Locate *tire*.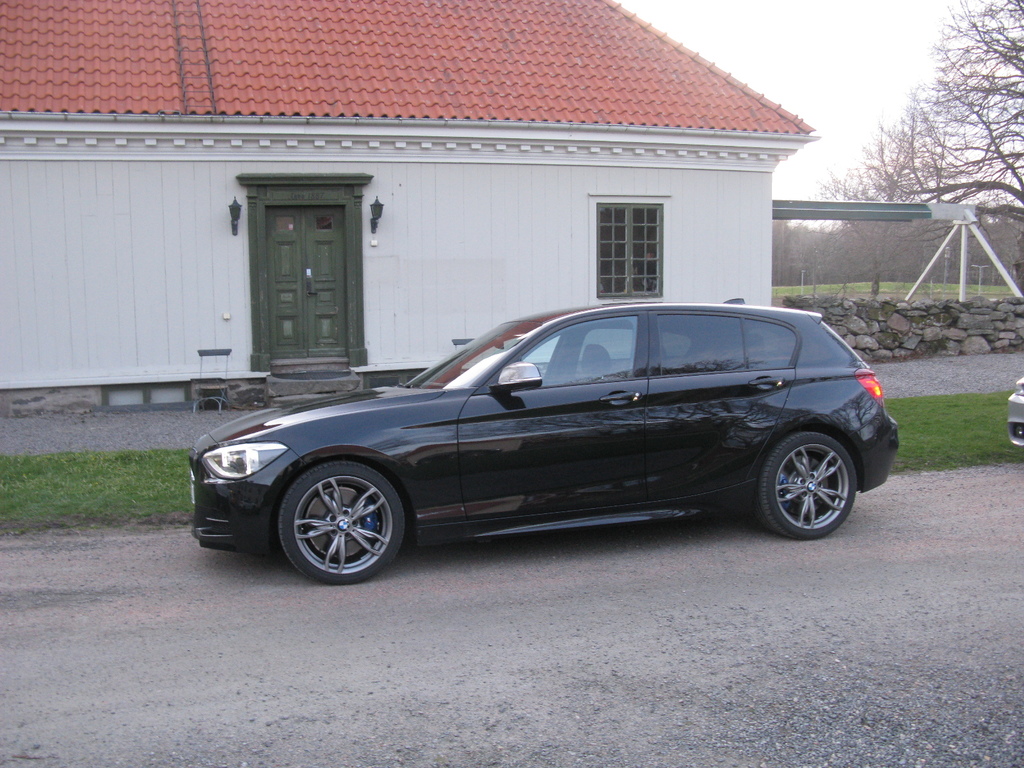
Bounding box: Rect(754, 432, 854, 538).
